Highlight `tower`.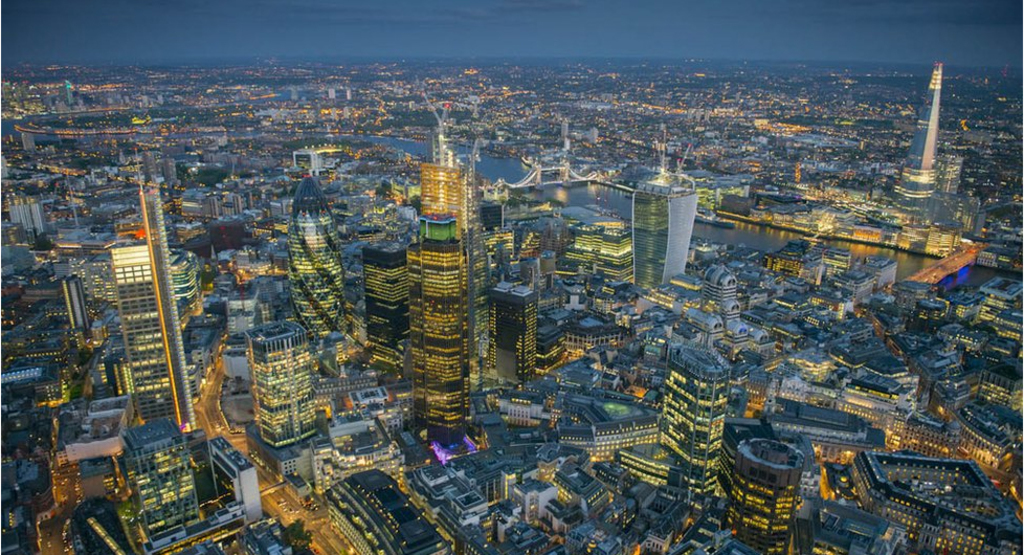
Highlighted region: 103,229,181,421.
